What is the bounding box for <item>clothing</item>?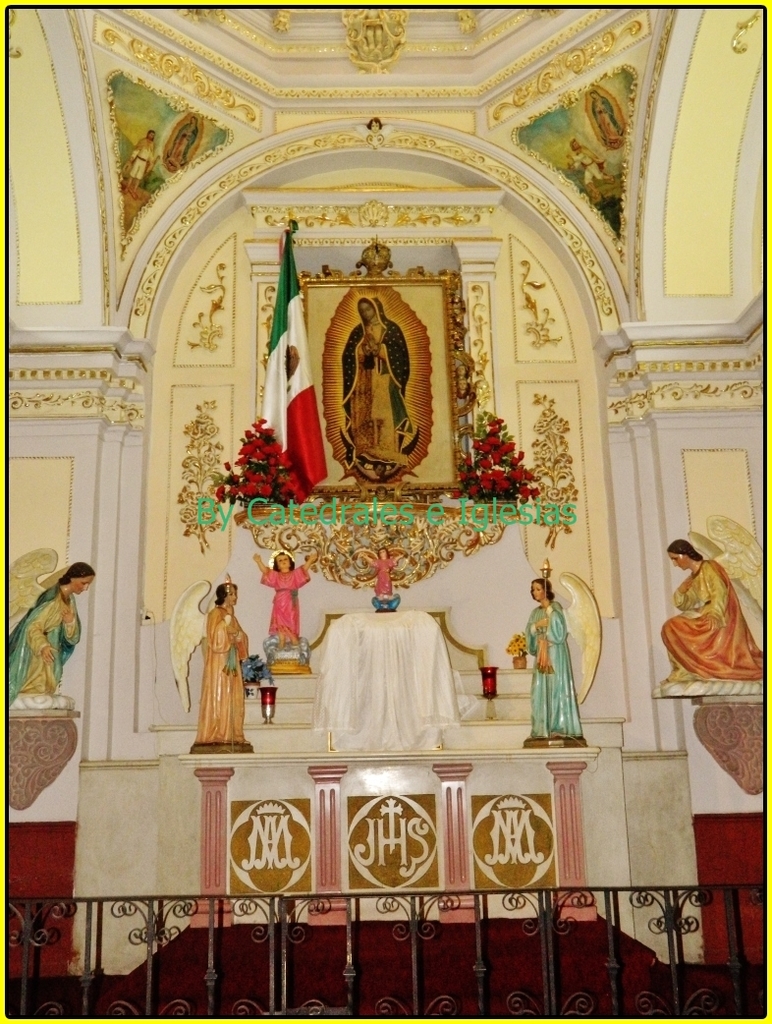
661 563 771 673.
